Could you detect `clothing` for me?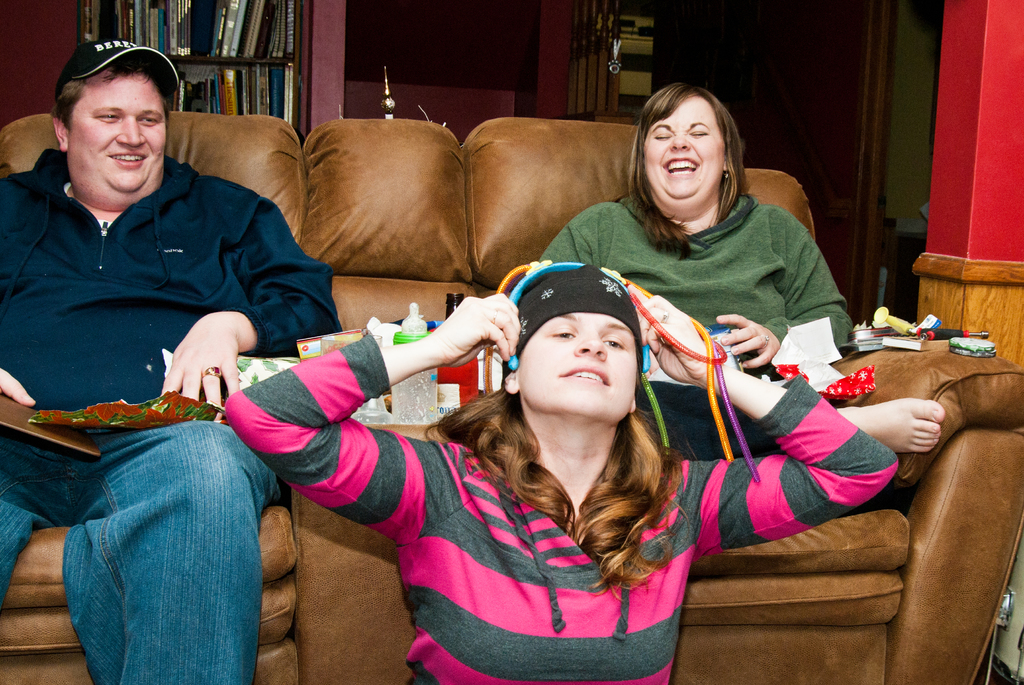
Detection result: box=[542, 200, 857, 356].
